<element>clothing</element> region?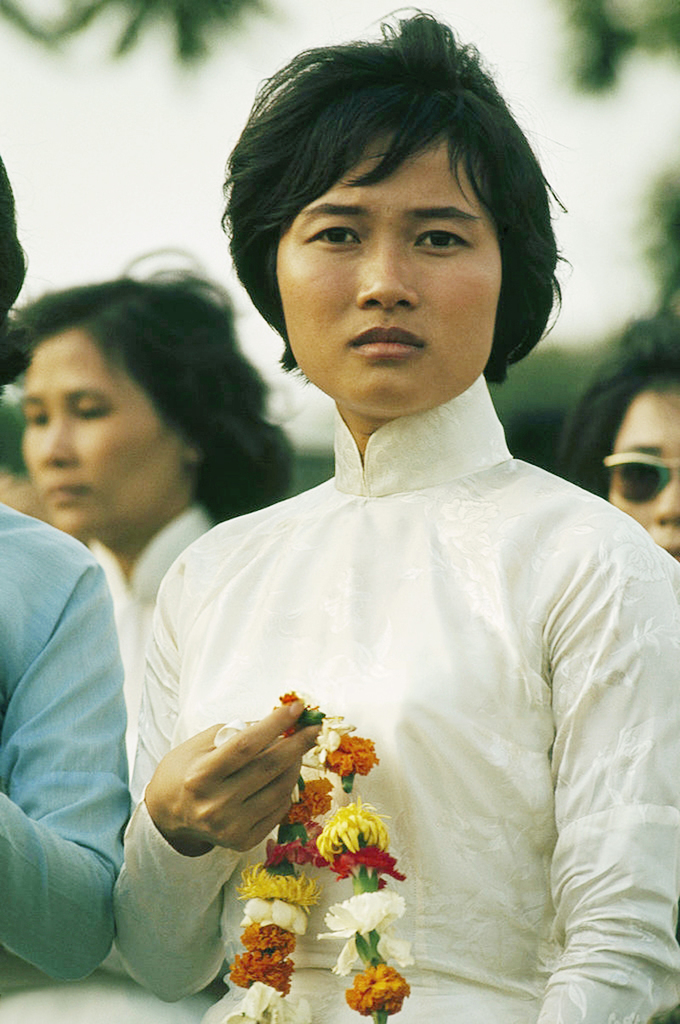
bbox(87, 504, 211, 779)
